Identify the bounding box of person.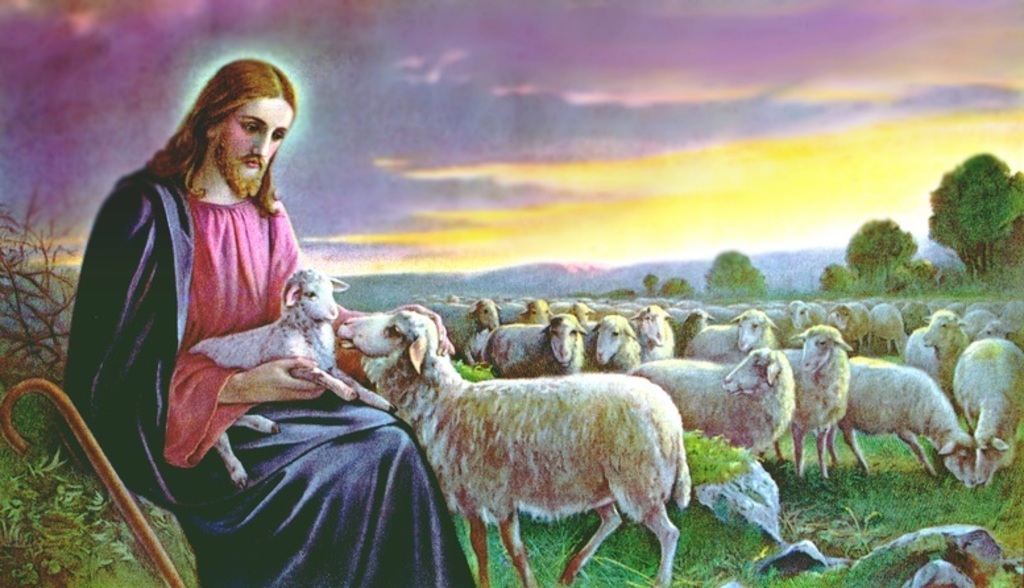
region(59, 57, 480, 587).
